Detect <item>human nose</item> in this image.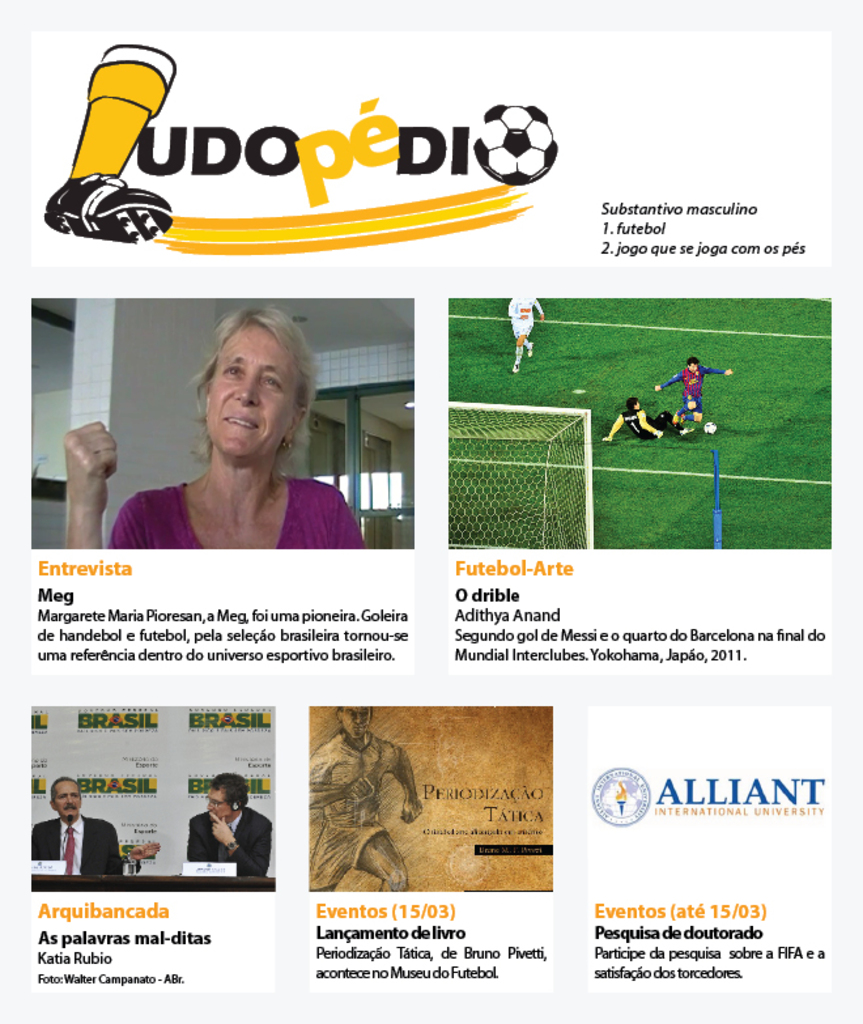
Detection: (67,793,77,798).
